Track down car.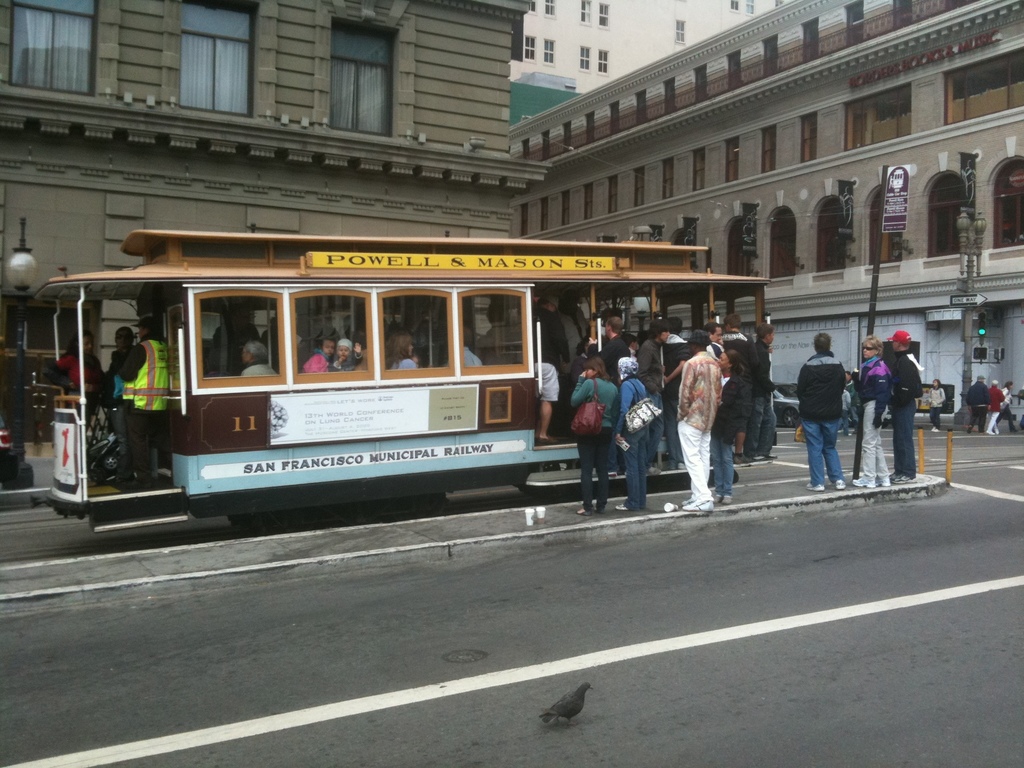
Tracked to {"left": 773, "top": 381, "right": 801, "bottom": 420}.
